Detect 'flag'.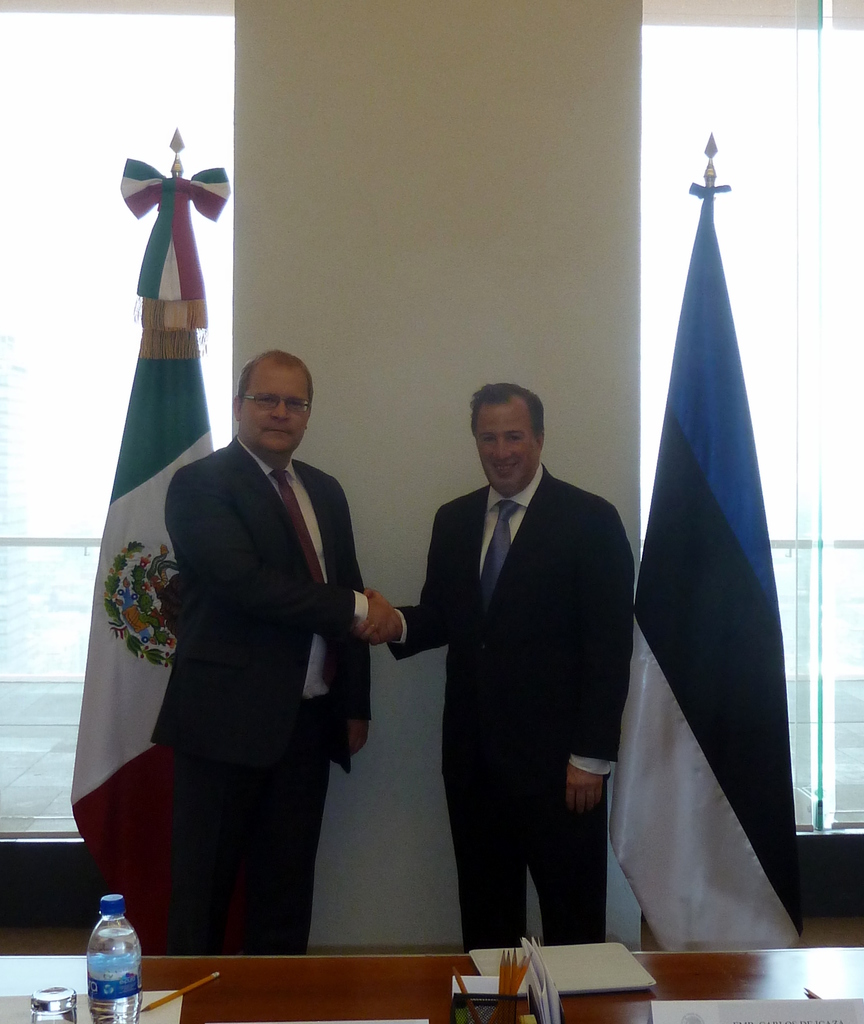
Detected at left=621, top=144, right=792, bottom=1023.
